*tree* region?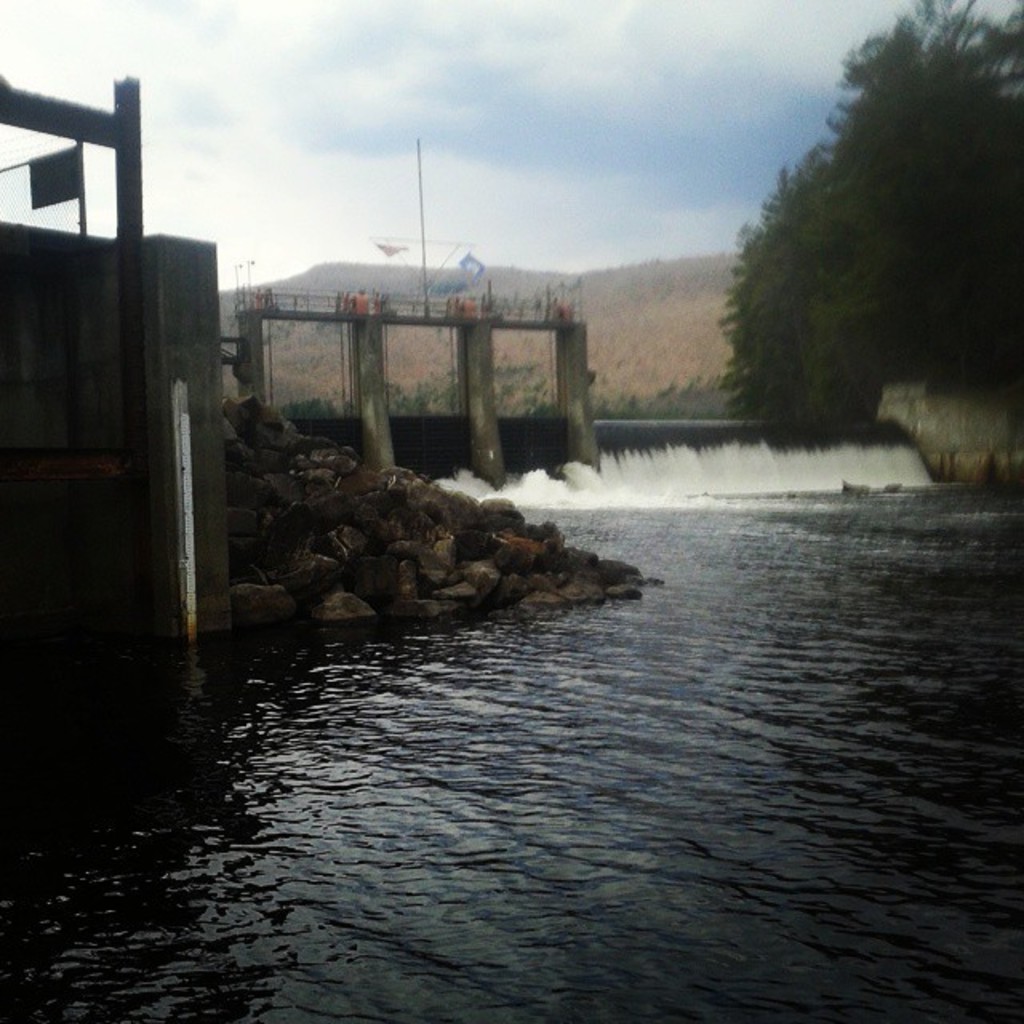
[left=274, top=389, right=341, bottom=421]
